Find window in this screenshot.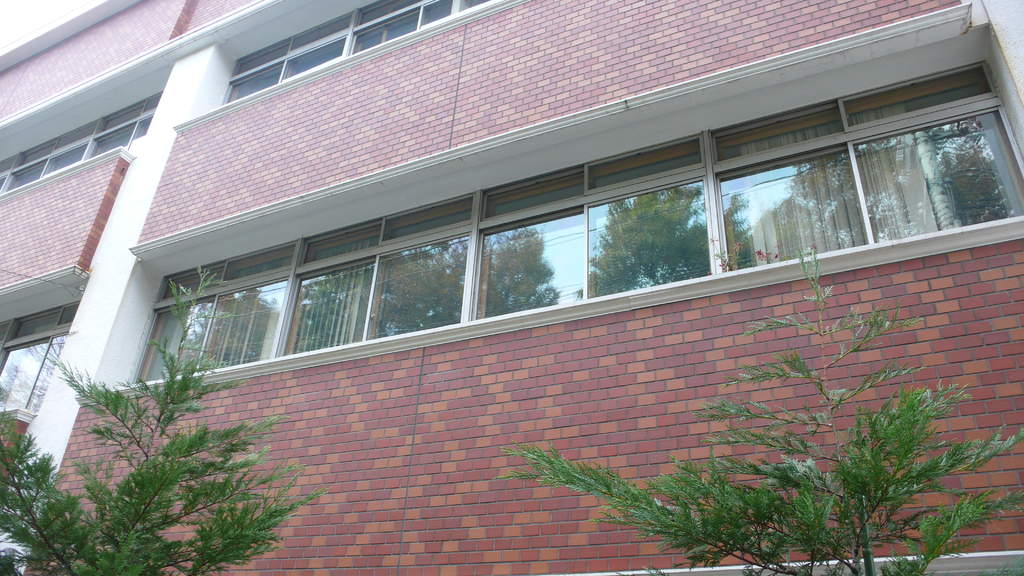
The bounding box for window is box=[0, 302, 80, 416].
